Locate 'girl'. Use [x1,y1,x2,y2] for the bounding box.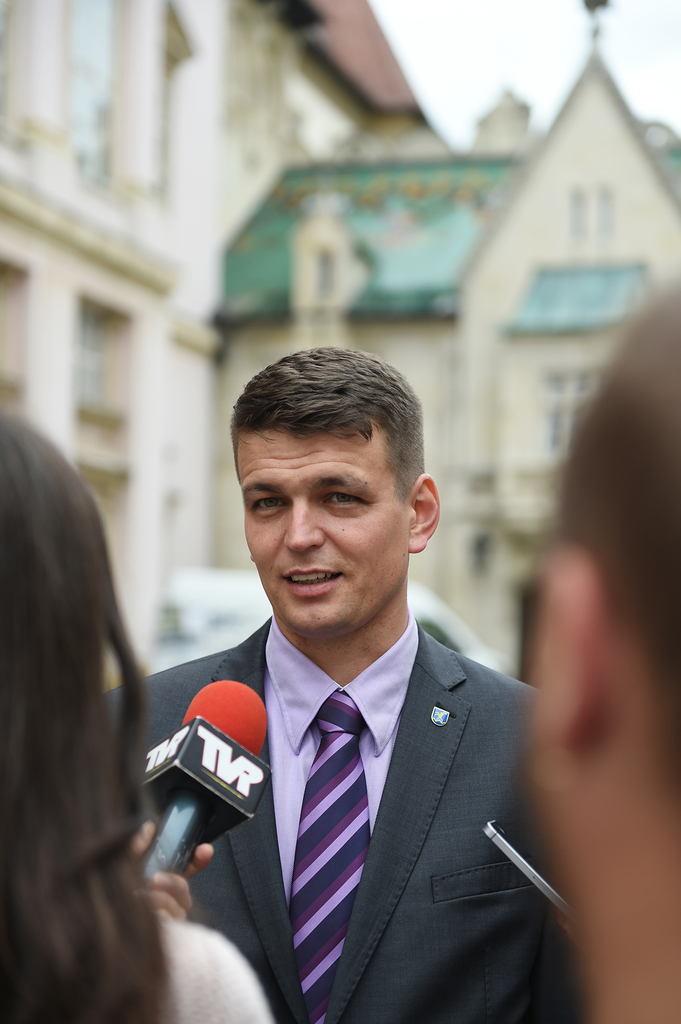
[0,413,272,1023].
